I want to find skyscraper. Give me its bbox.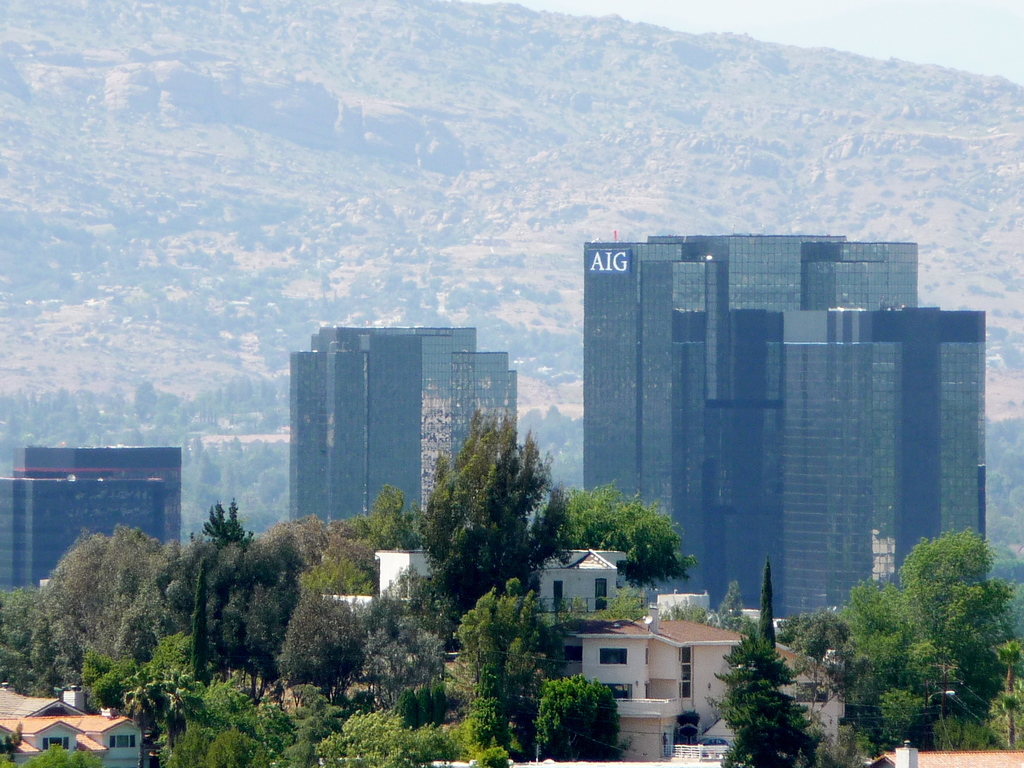
<region>283, 321, 513, 525</region>.
